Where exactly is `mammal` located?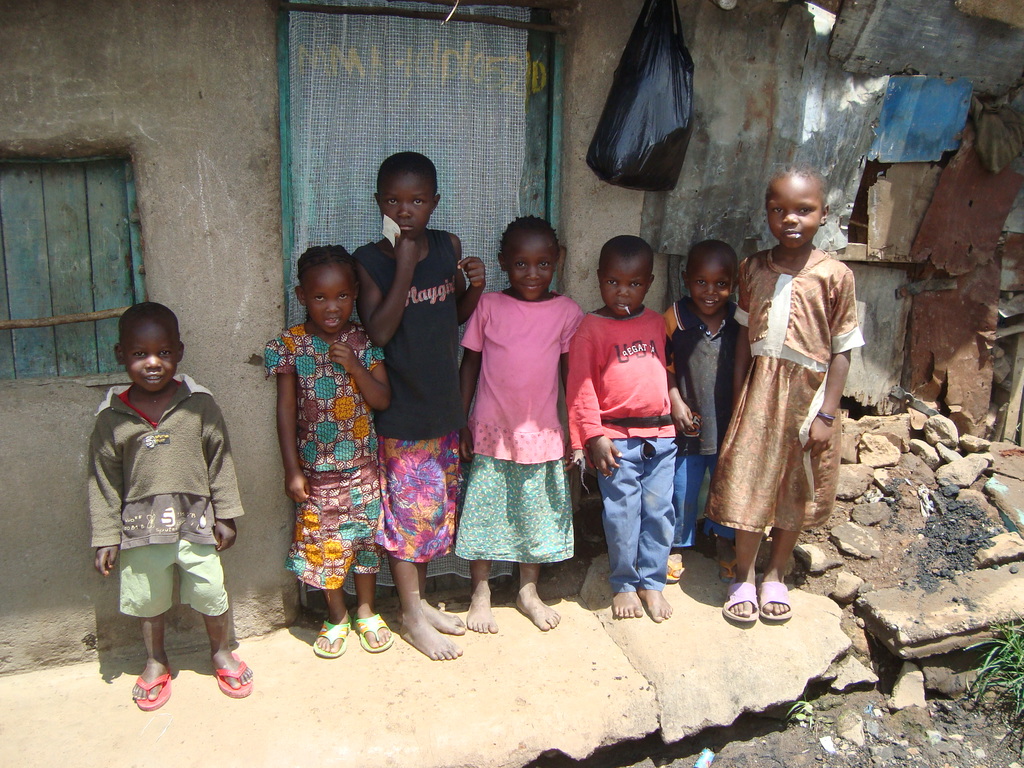
Its bounding box is (x1=460, y1=209, x2=583, y2=632).
